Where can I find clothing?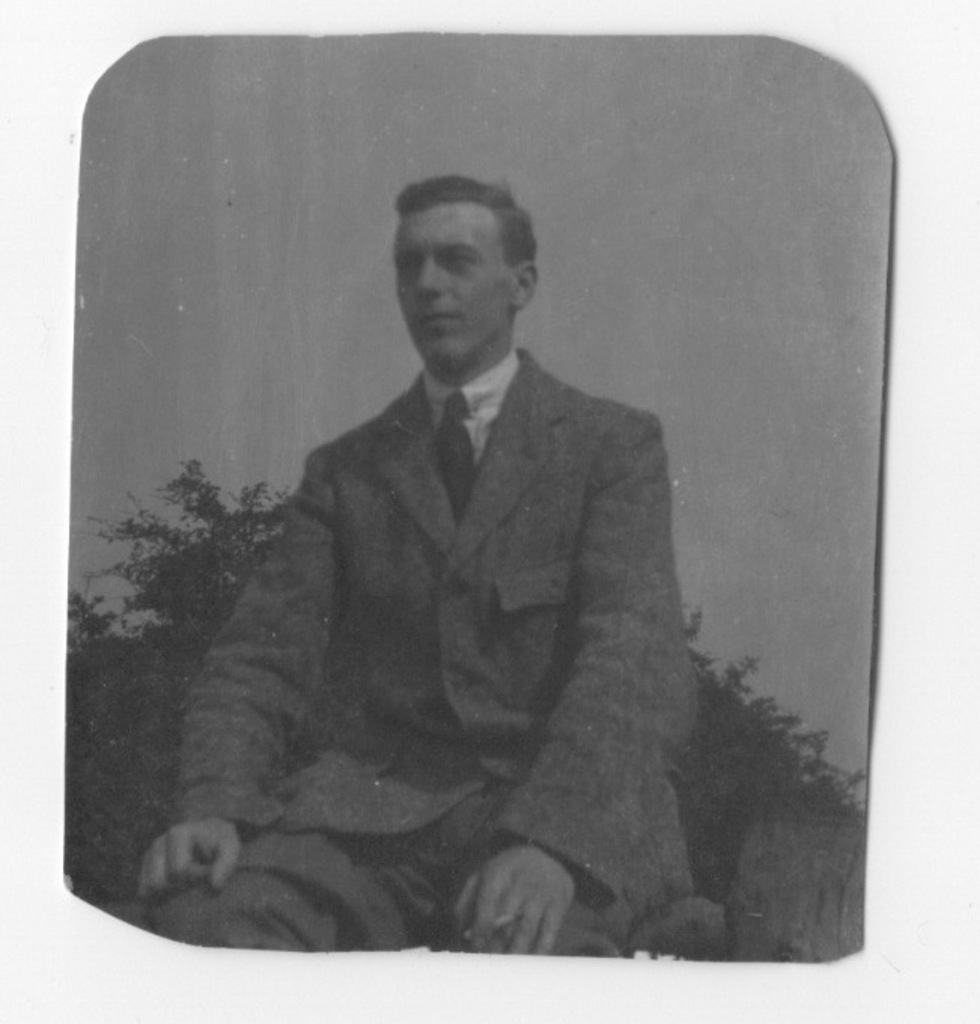
You can find it at bbox(149, 351, 700, 959).
